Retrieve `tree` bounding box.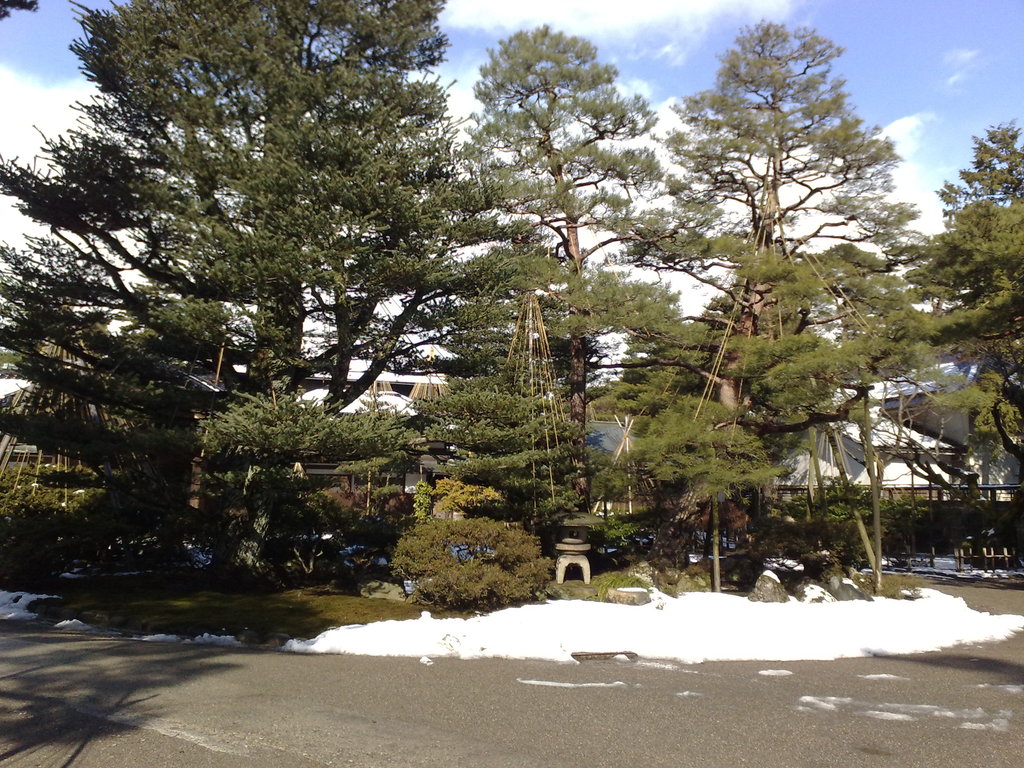
Bounding box: [x1=0, y1=0, x2=508, y2=511].
